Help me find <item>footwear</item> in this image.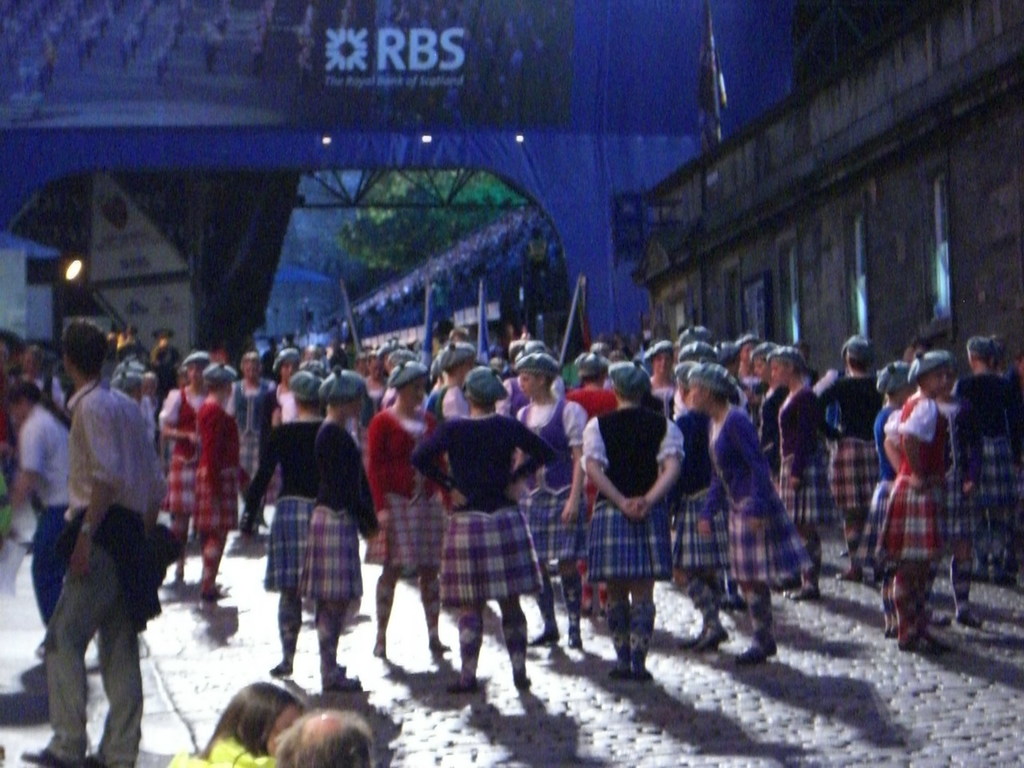
Found it: region(612, 670, 628, 682).
